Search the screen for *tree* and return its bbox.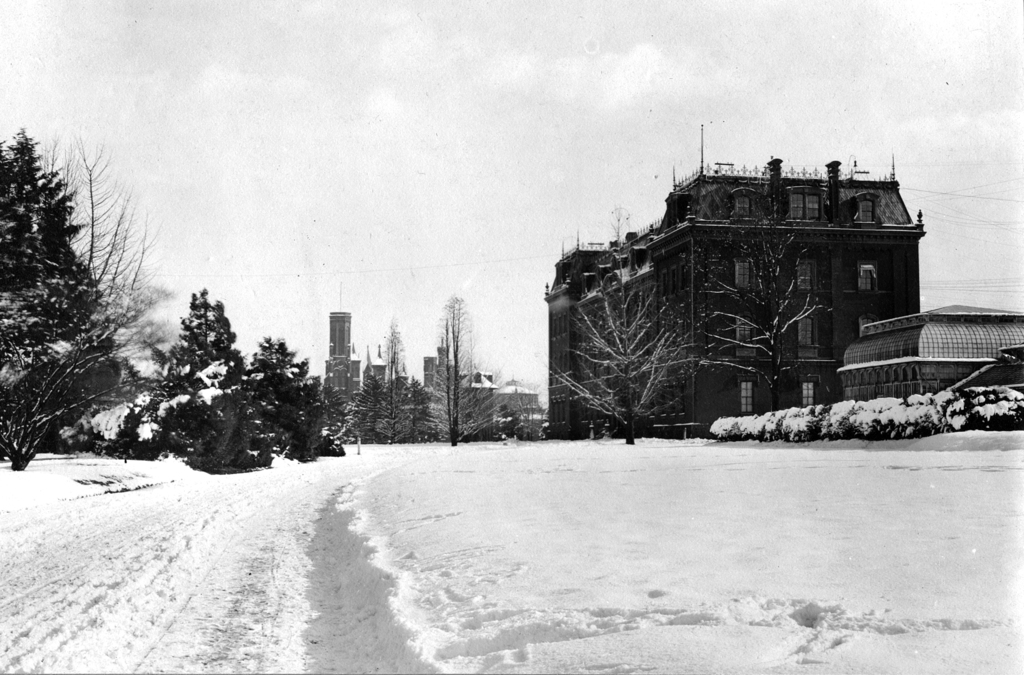
Found: 244, 329, 359, 464.
